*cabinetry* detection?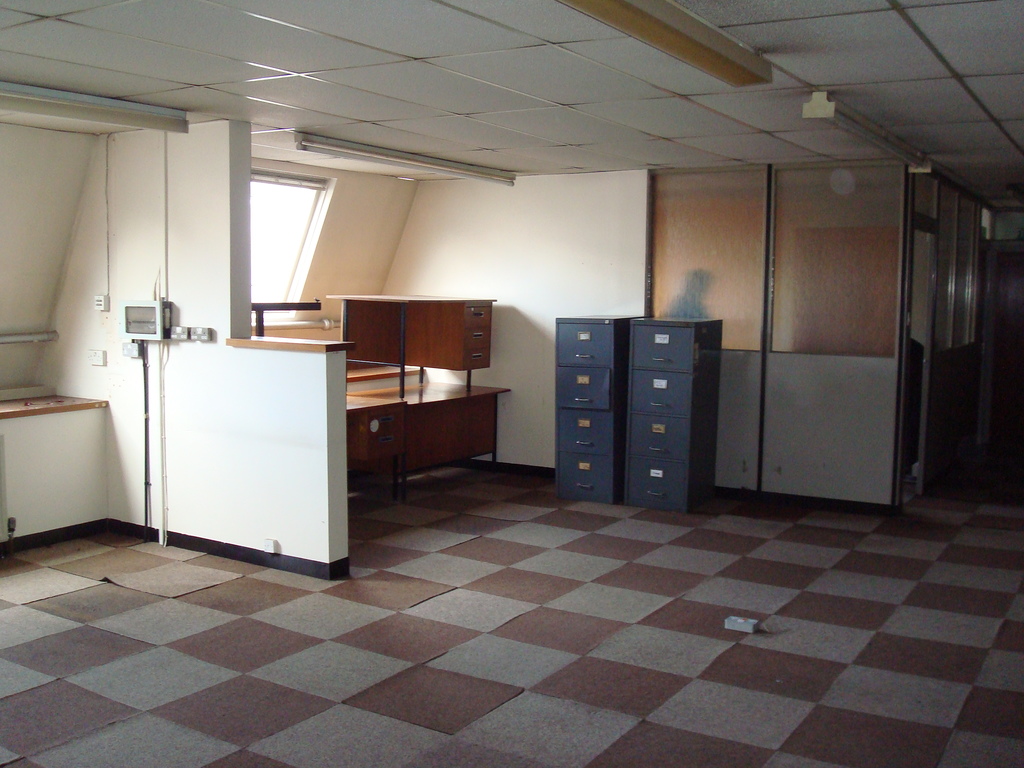
{"x1": 556, "y1": 368, "x2": 609, "y2": 414}
